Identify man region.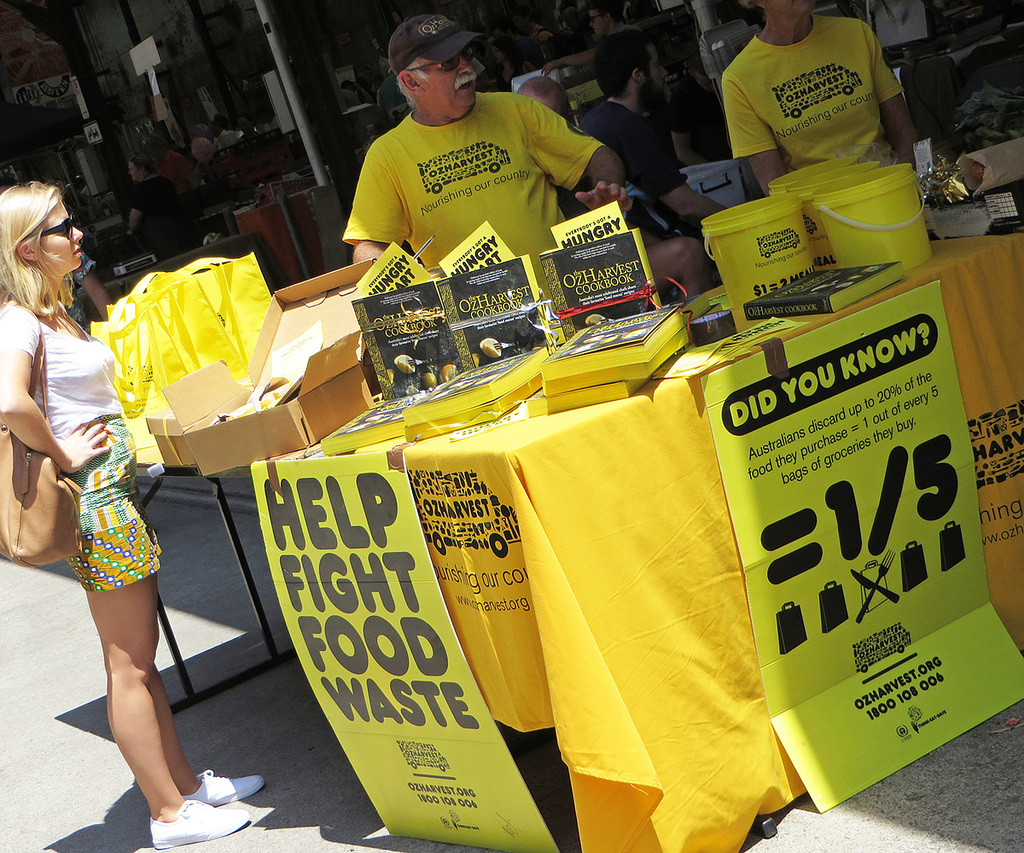
Region: crop(577, 27, 726, 237).
